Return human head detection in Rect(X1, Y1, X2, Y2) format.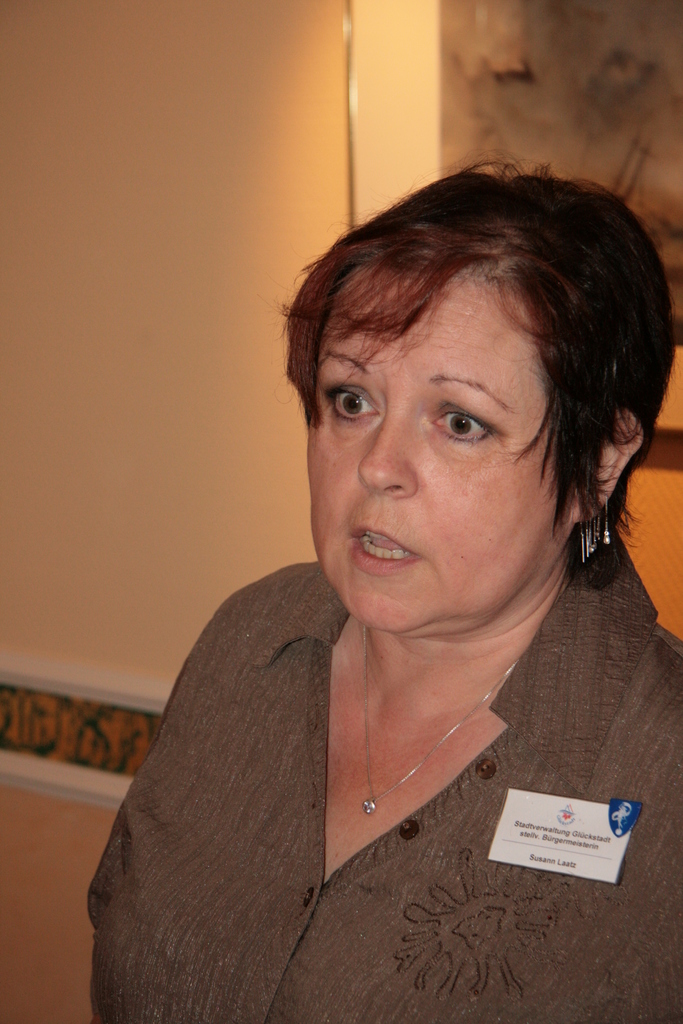
Rect(299, 153, 621, 600).
